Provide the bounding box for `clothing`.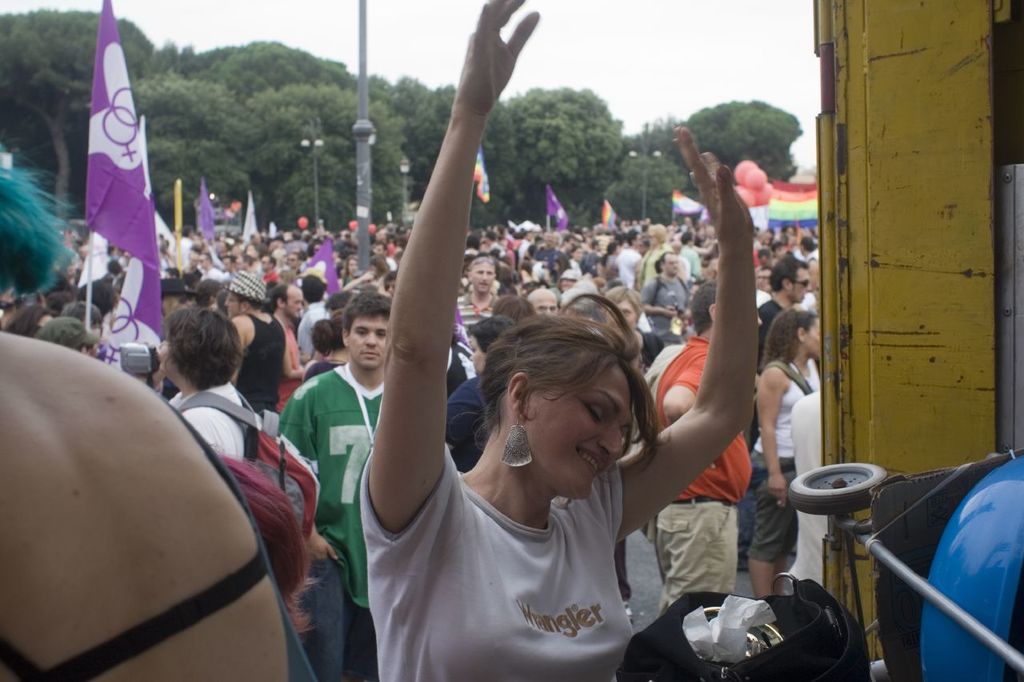
box=[358, 449, 630, 681].
